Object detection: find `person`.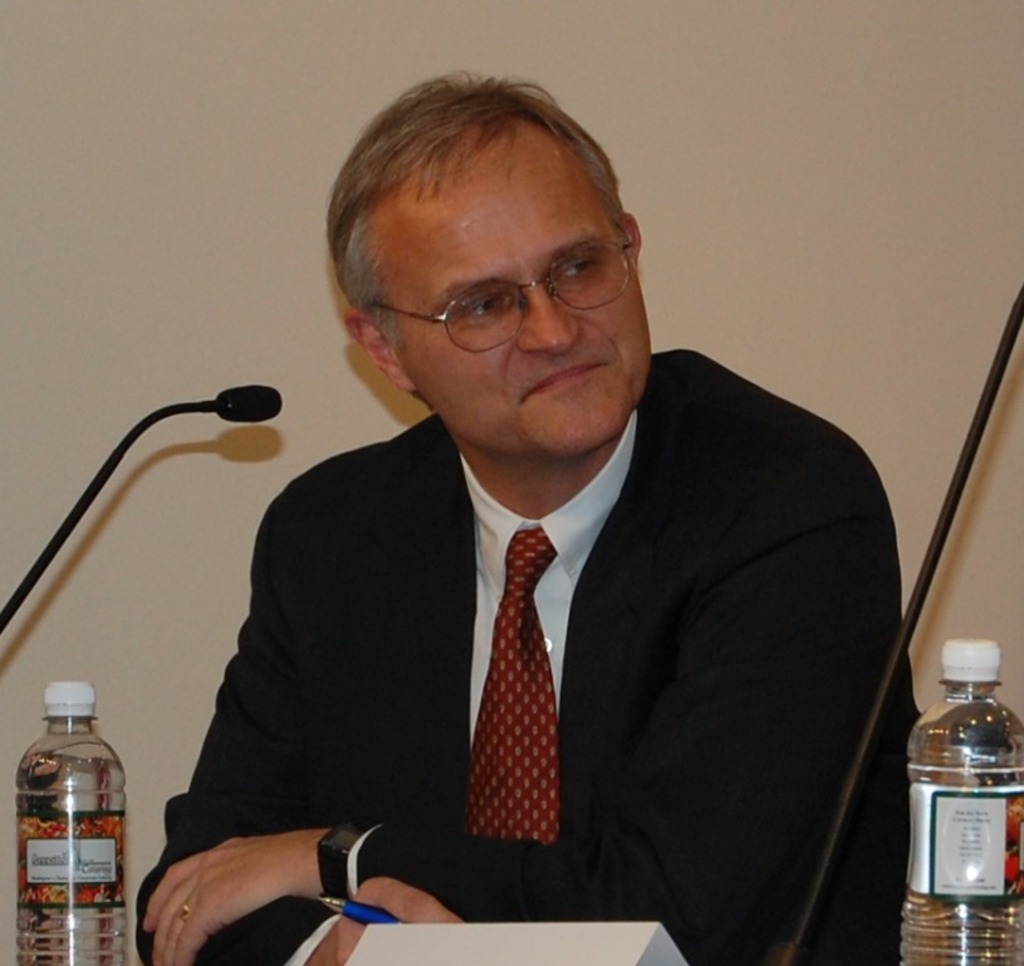
x1=138, y1=72, x2=921, y2=965.
